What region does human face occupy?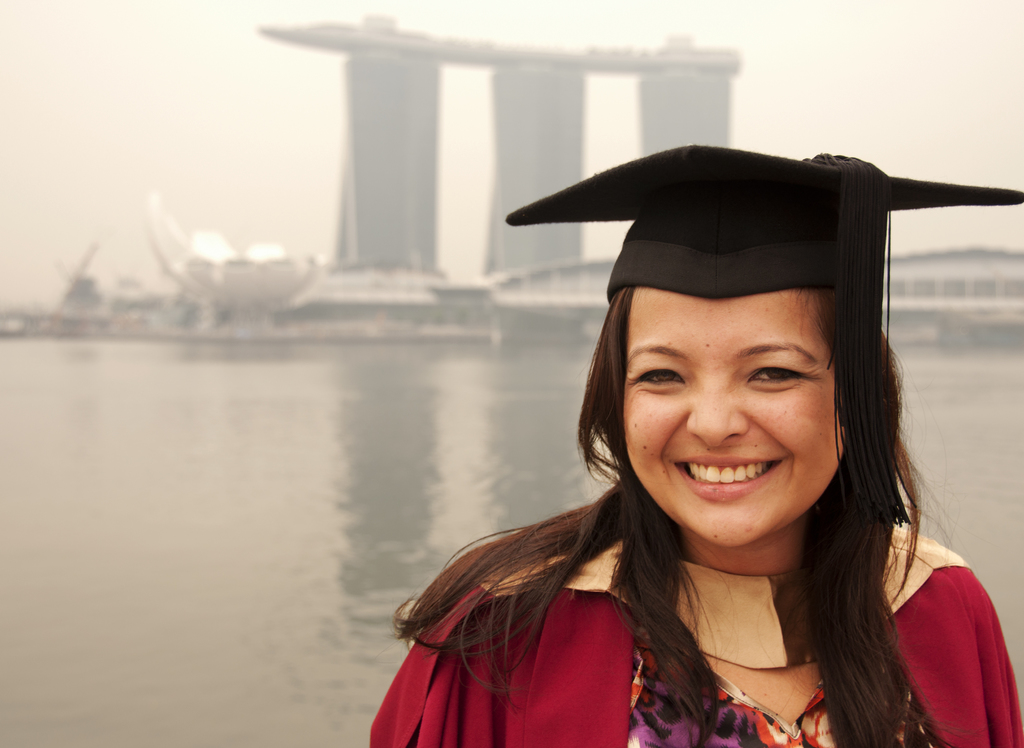
locate(621, 280, 846, 551).
